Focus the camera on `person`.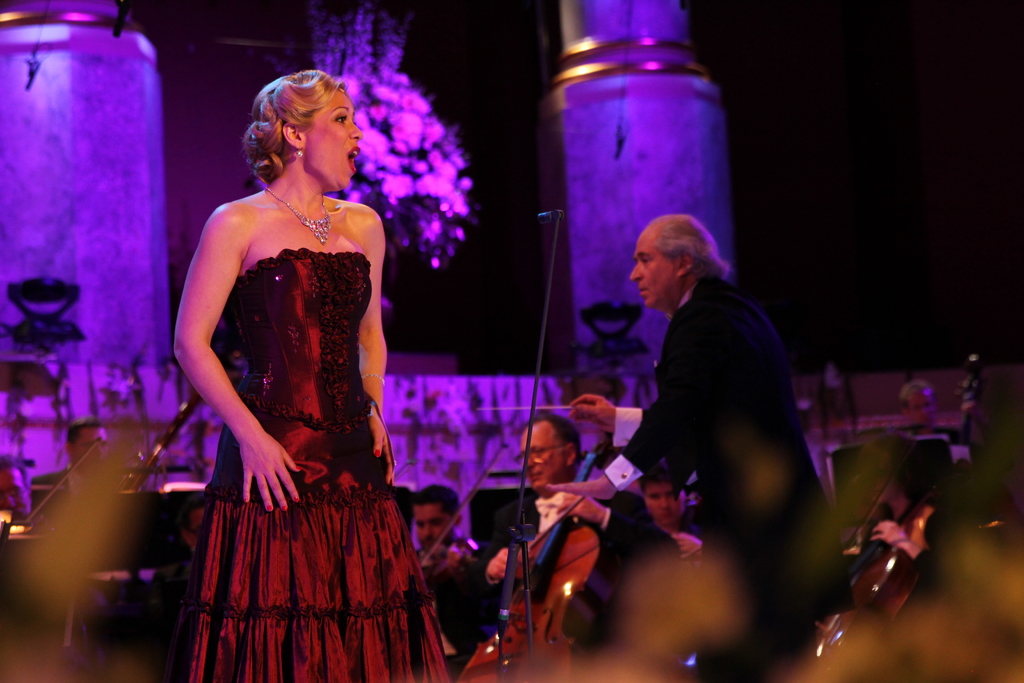
Focus region: (left=641, top=458, right=702, bottom=562).
